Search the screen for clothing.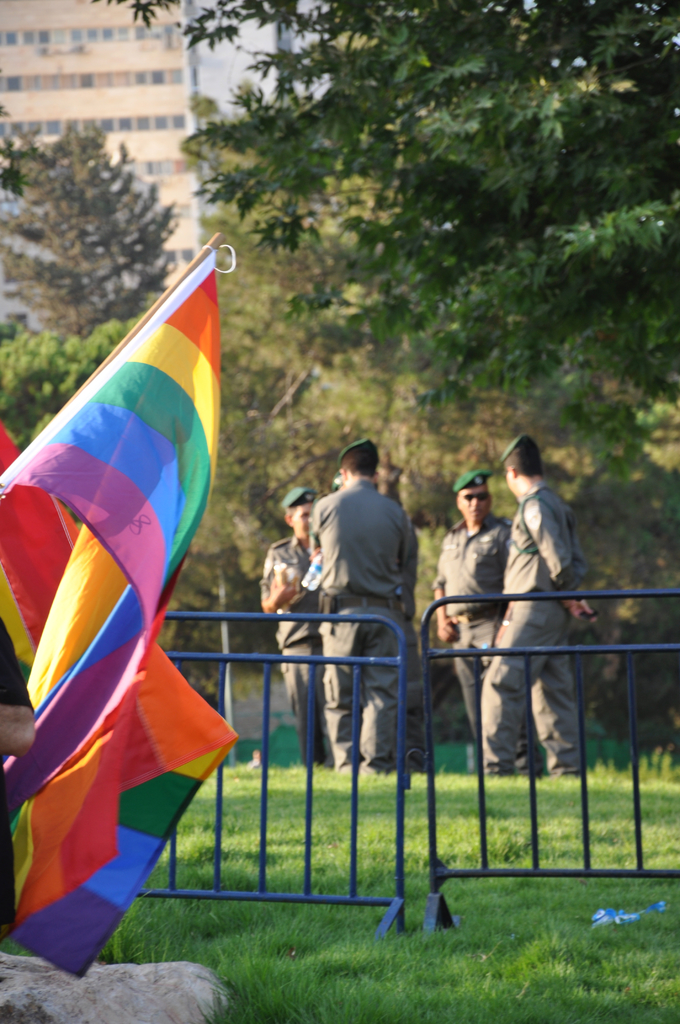
Found at <box>434,514,509,736</box>.
